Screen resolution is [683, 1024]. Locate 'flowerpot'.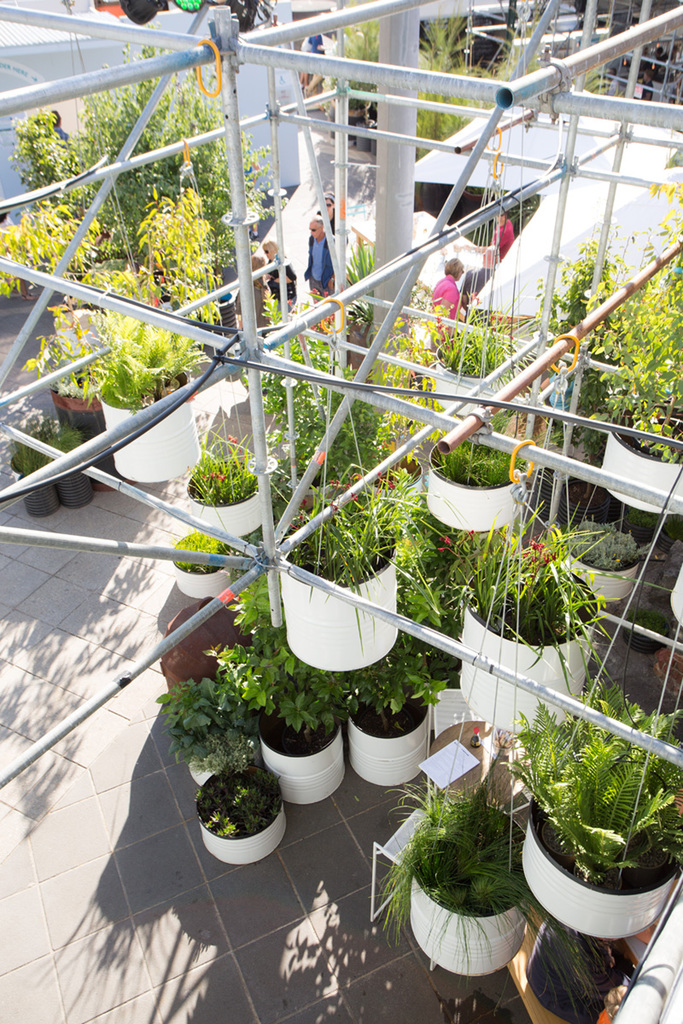
{"x1": 554, "y1": 554, "x2": 633, "y2": 602}.
